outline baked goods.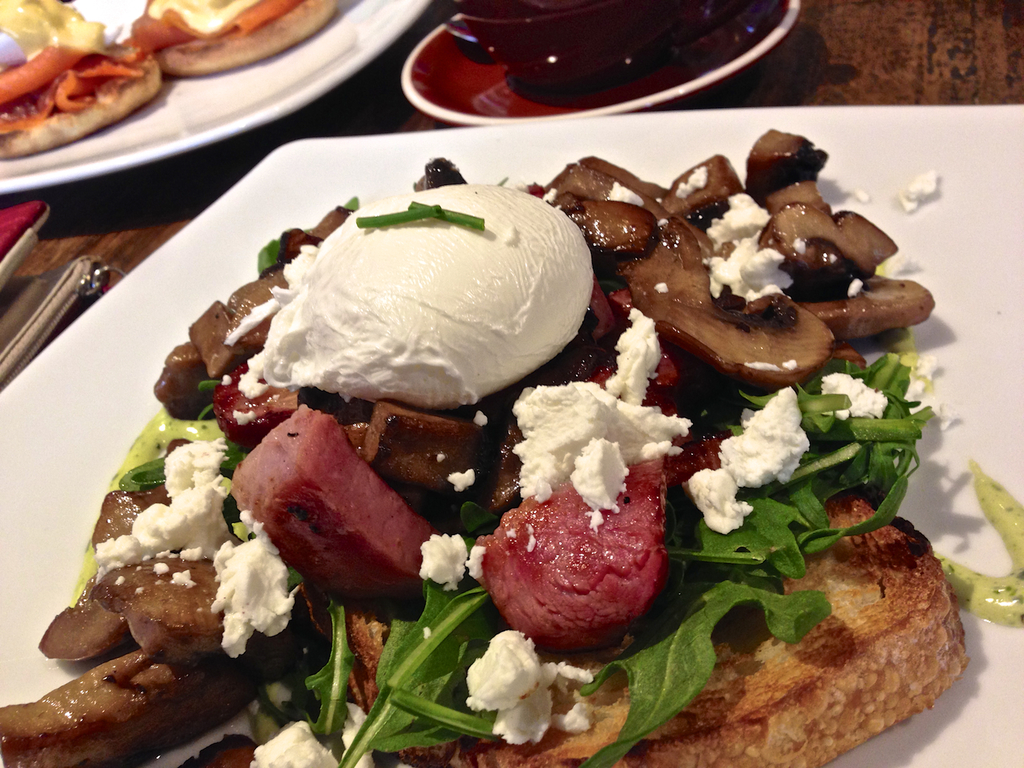
Outline: (left=320, top=495, right=976, bottom=767).
